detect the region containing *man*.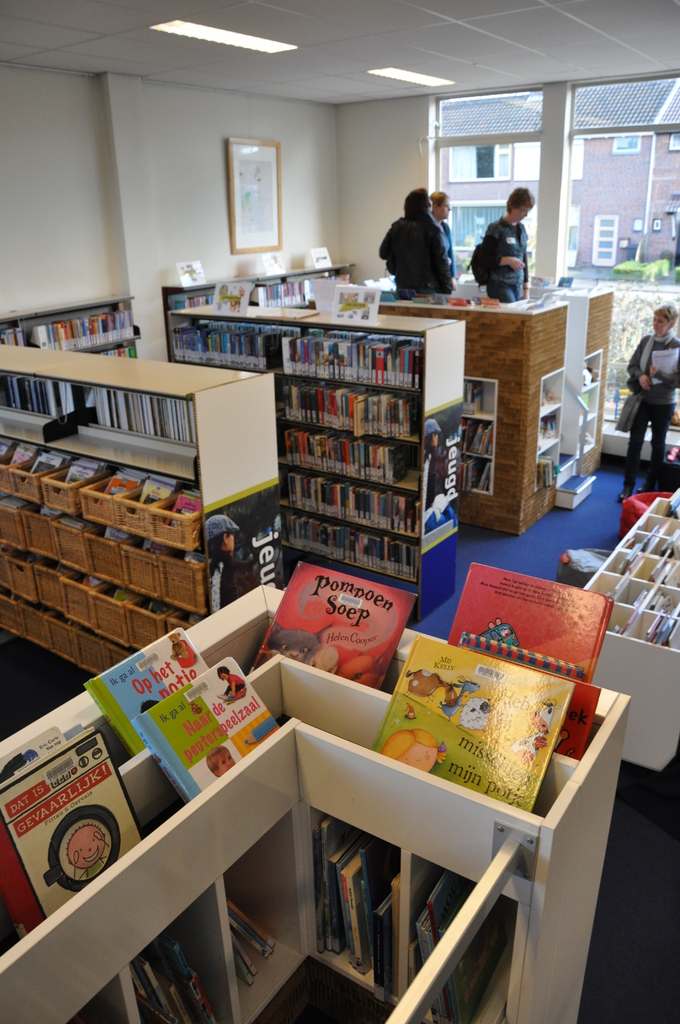
435, 195, 460, 271.
